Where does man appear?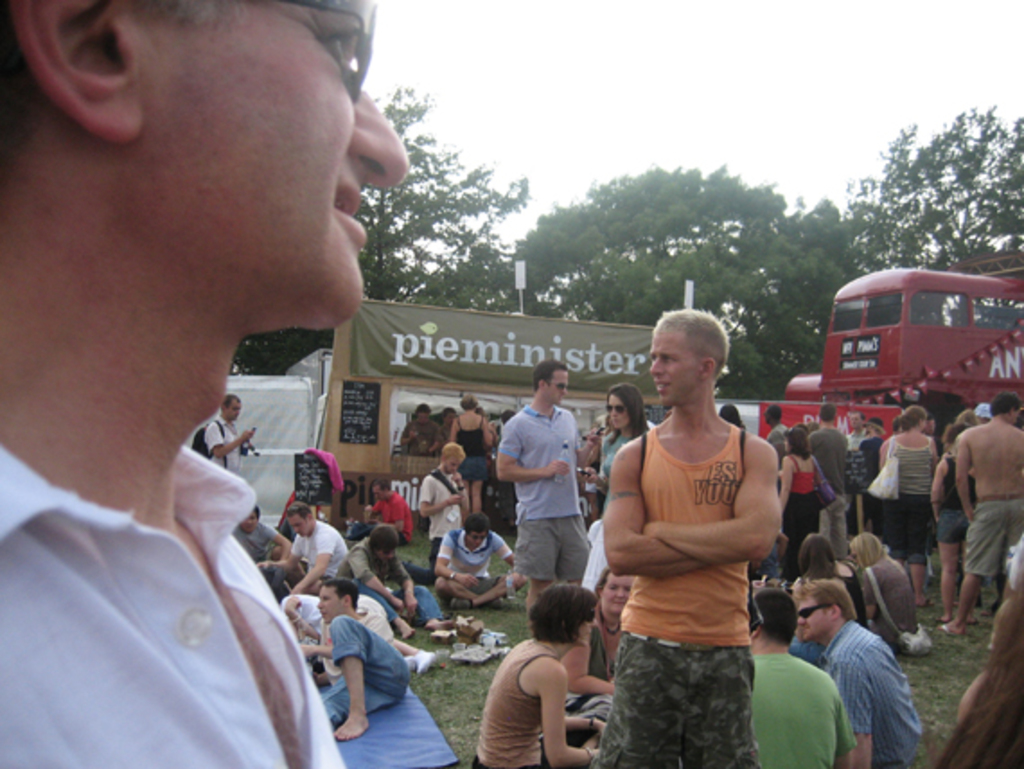
Appears at 252:498:350:597.
